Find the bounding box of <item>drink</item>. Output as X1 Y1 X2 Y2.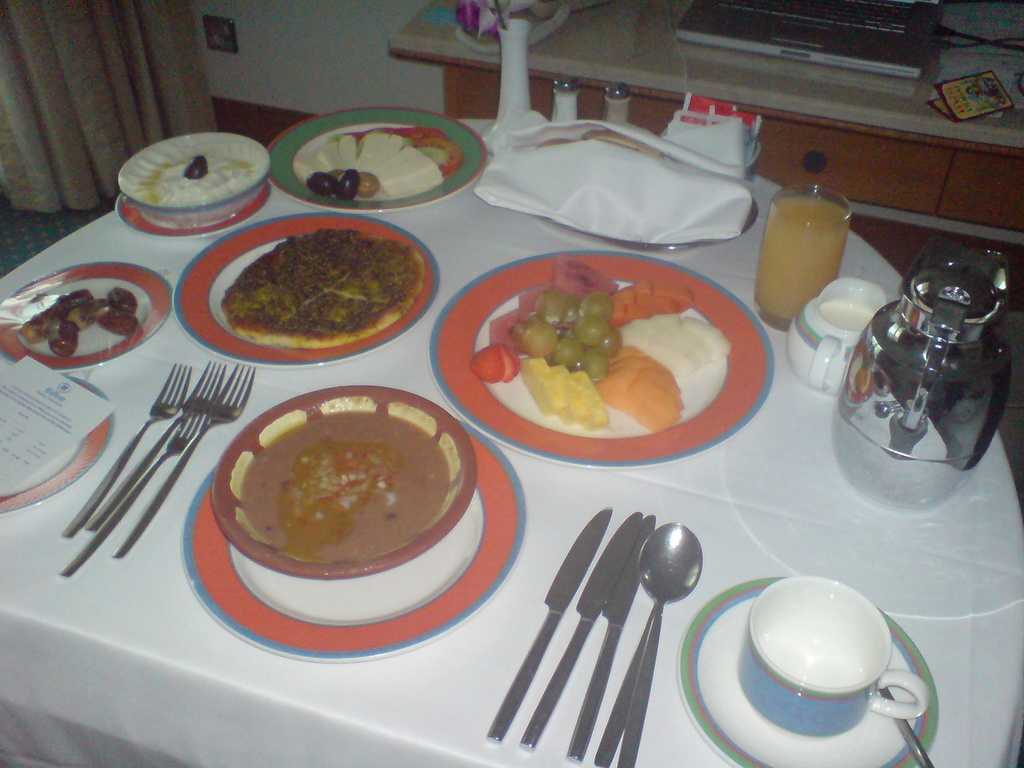
750 197 851 335.
